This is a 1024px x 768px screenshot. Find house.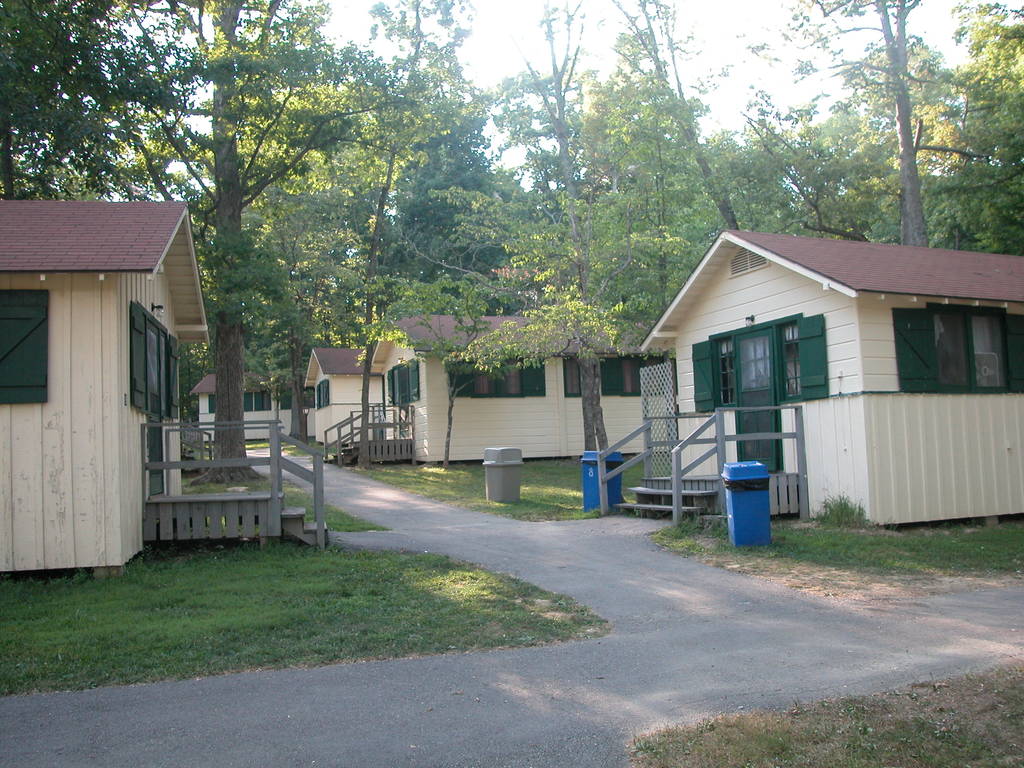
Bounding box: l=328, t=280, r=671, b=458.
